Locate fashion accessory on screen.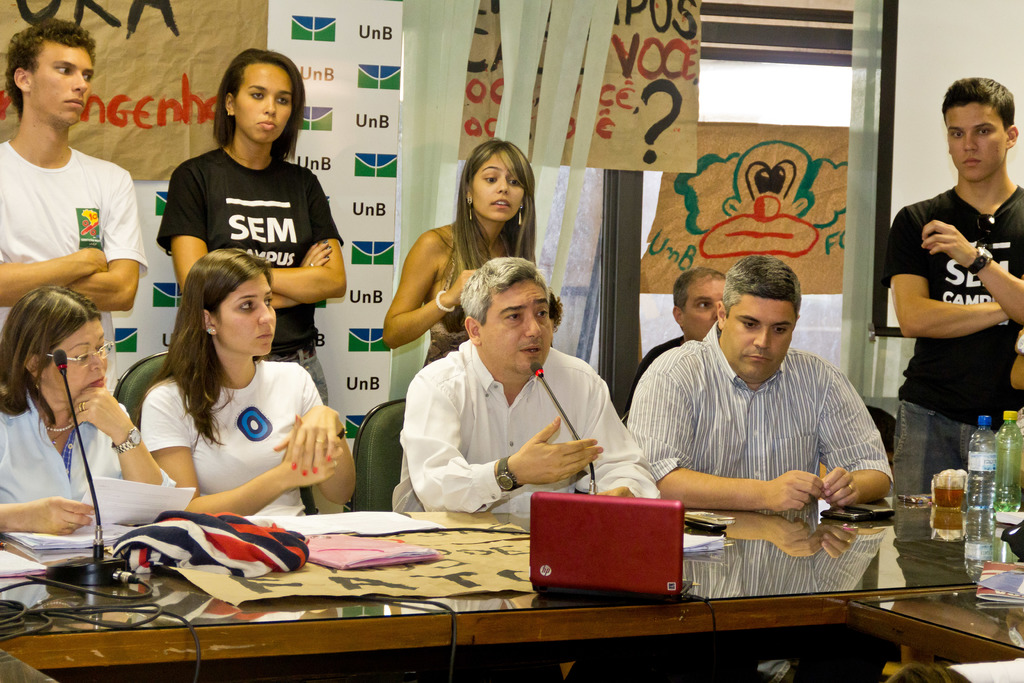
On screen at [76,400,86,414].
